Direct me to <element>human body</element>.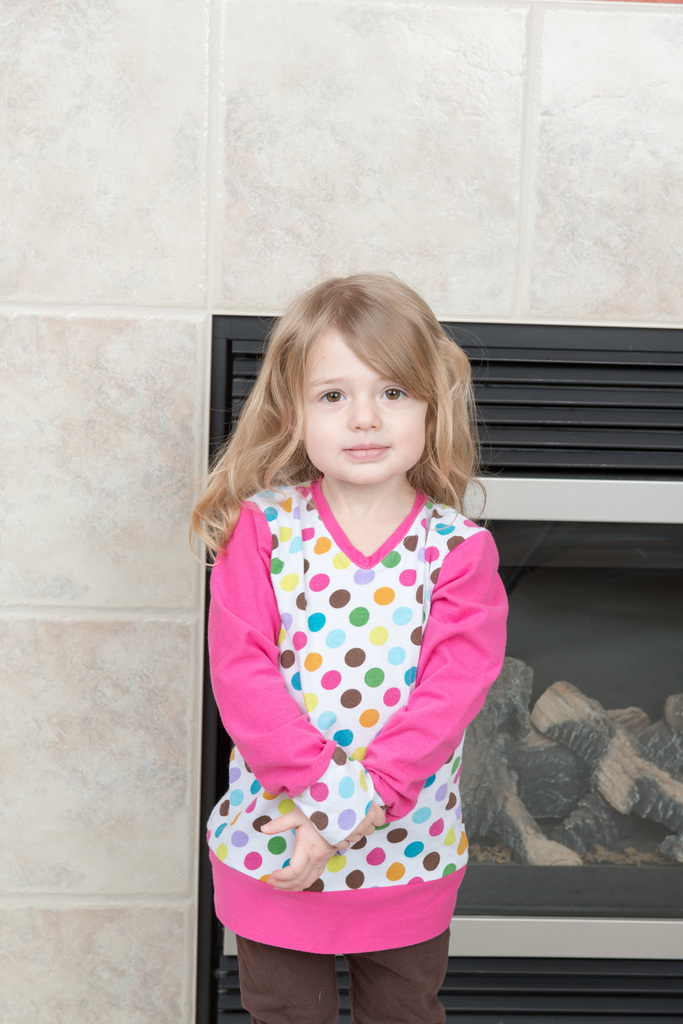
Direction: bbox(172, 252, 542, 1023).
